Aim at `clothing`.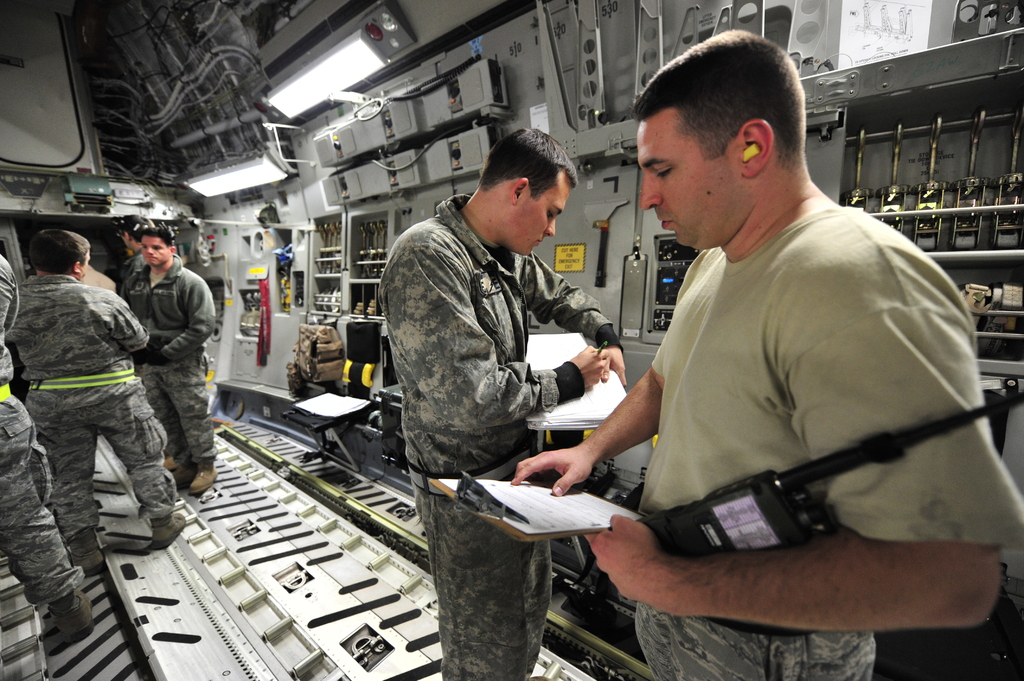
Aimed at crop(383, 193, 623, 680).
